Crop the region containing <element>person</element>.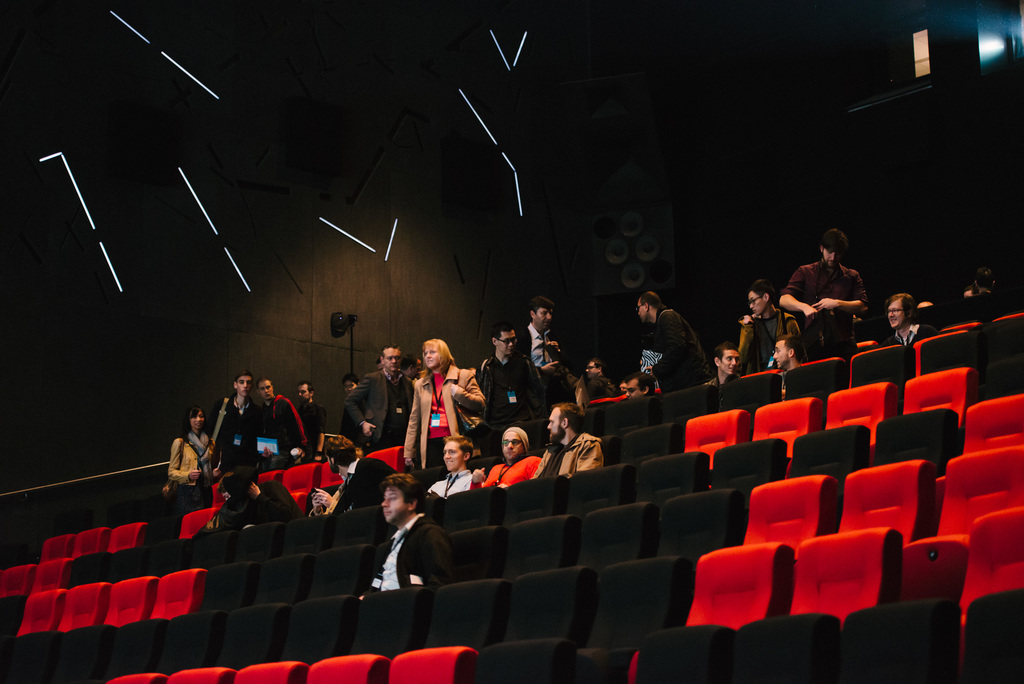
Crop region: bbox=[478, 327, 521, 398].
